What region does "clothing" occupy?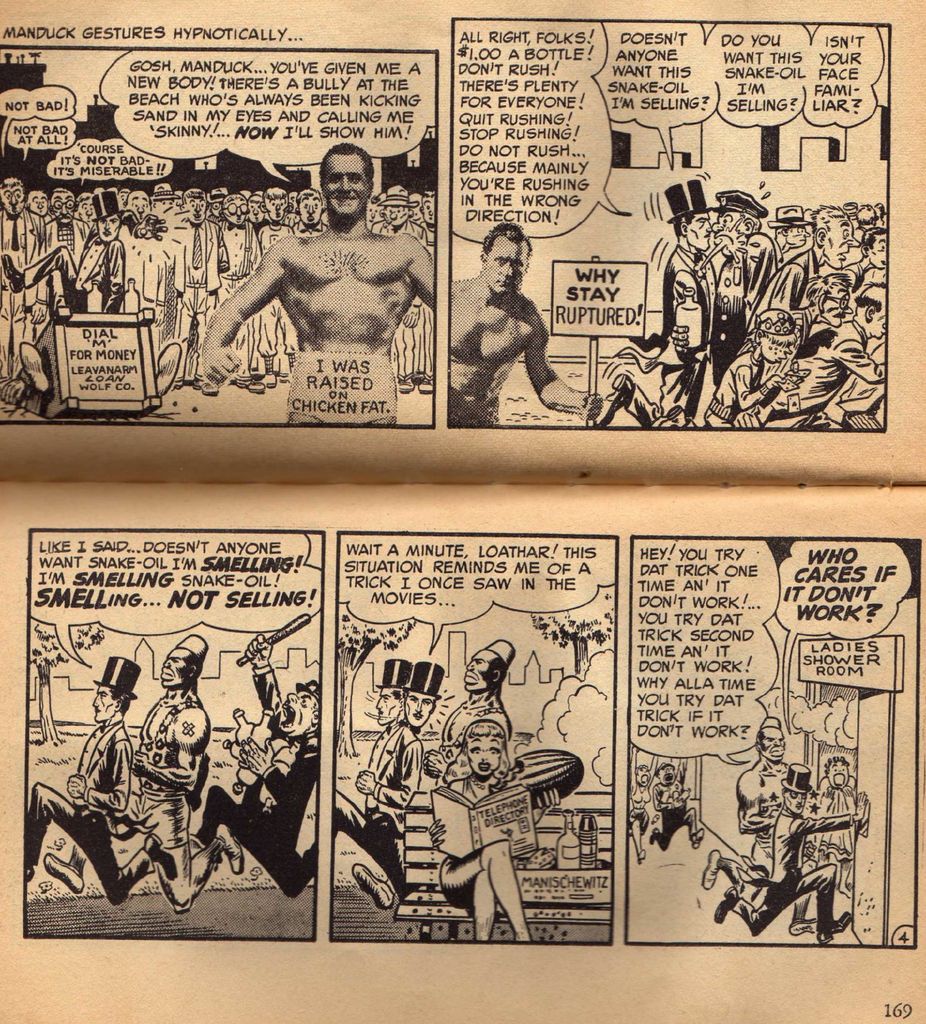
16, 720, 147, 914.
